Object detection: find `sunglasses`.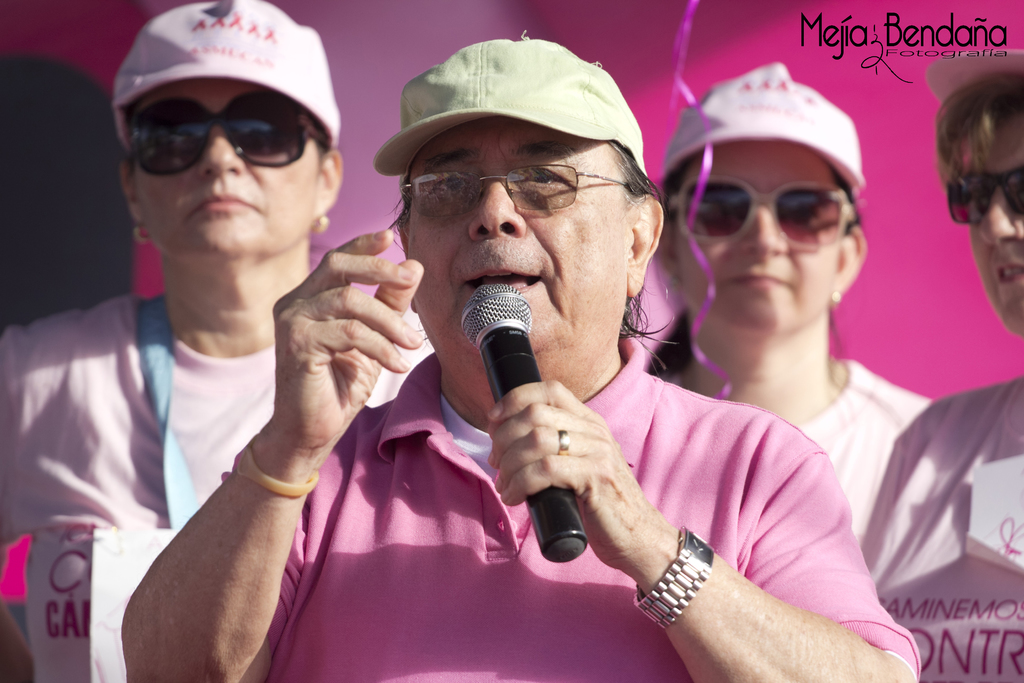
rect(945, 168, 1023, 230).
